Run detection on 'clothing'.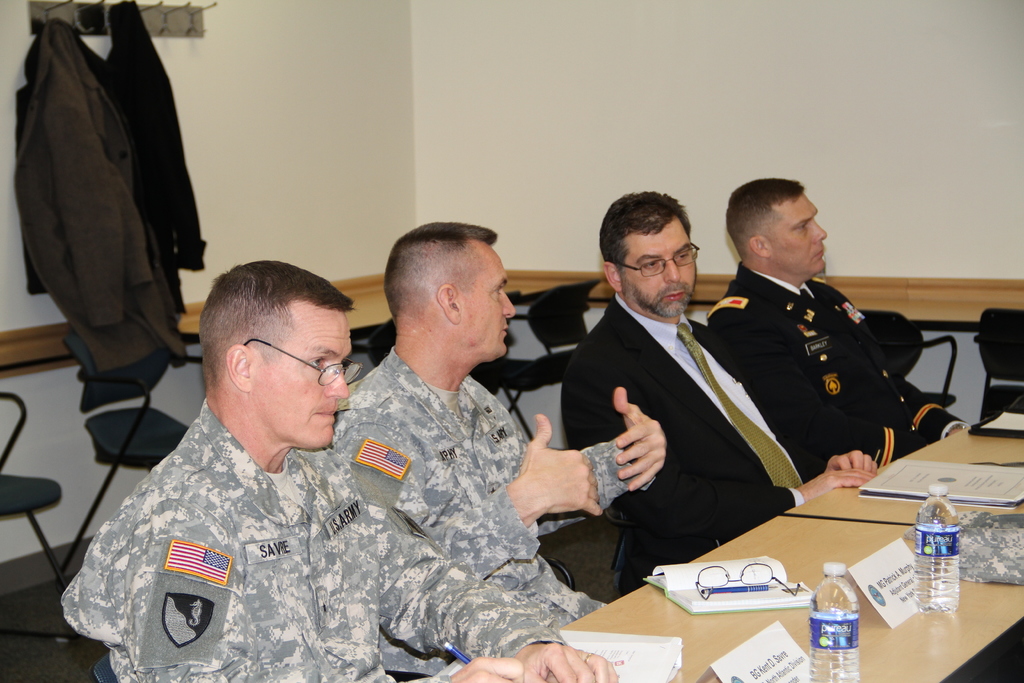
Result: l=708, t=249, r=922, b=506.
